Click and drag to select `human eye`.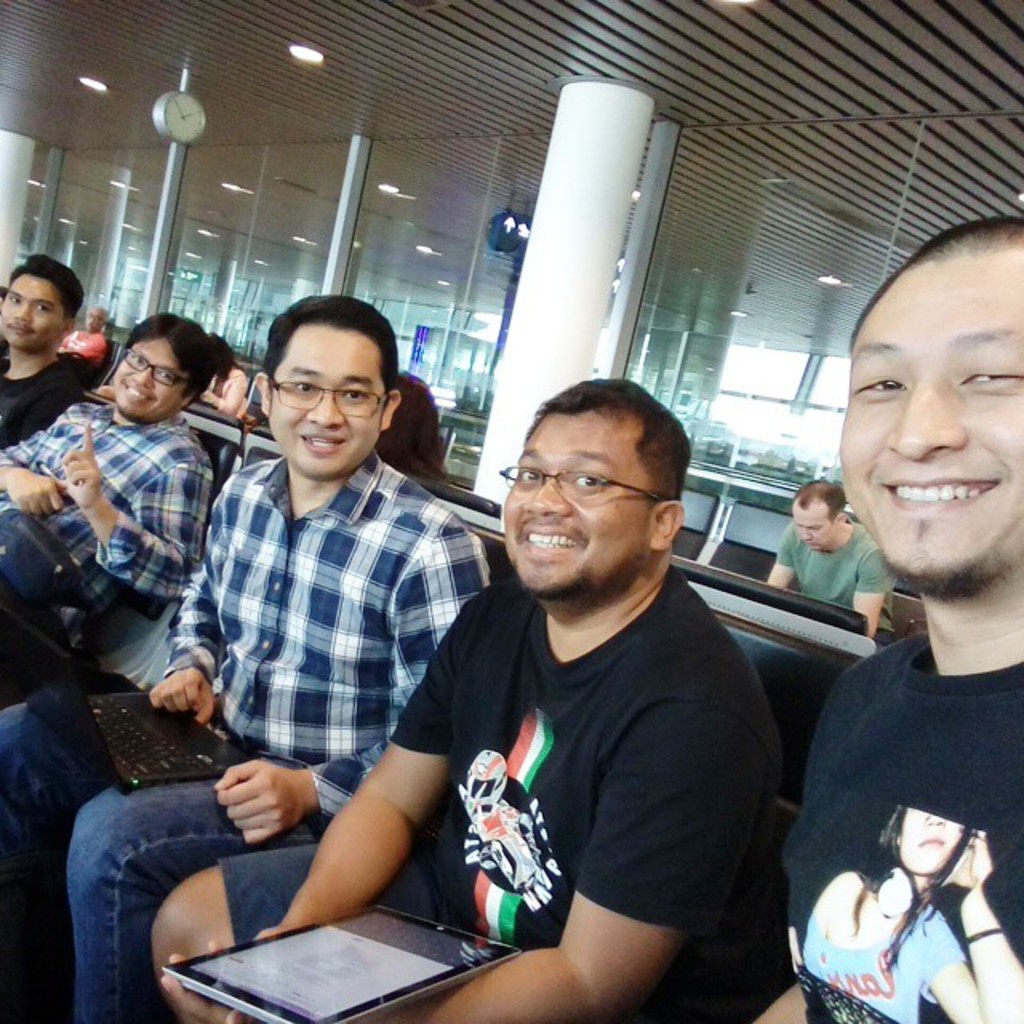
Selection: 854,368,910,402.
